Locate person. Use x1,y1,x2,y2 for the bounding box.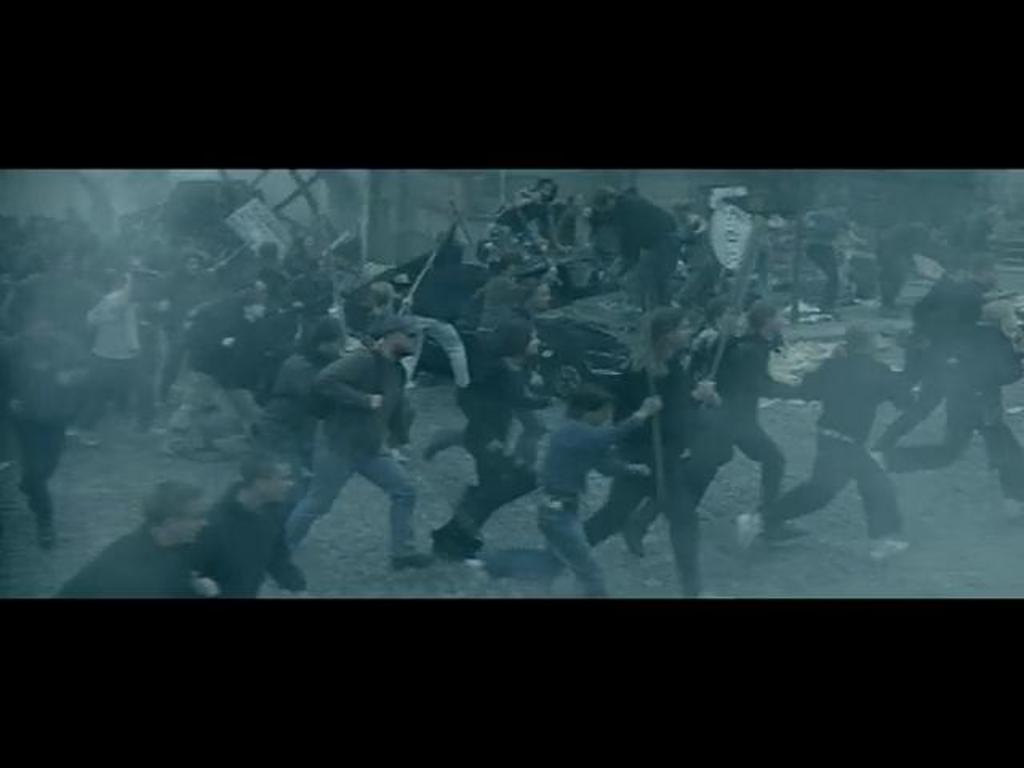
282,317,440,573.
